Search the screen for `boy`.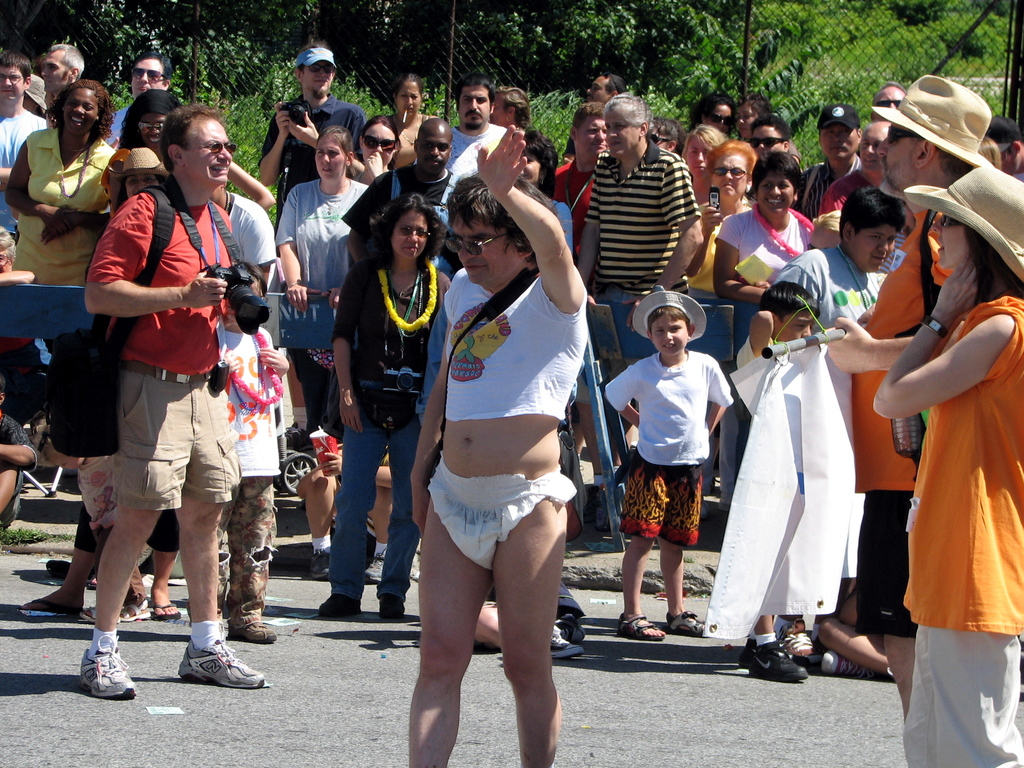
Found at <box>769,180,905,662</box>.
